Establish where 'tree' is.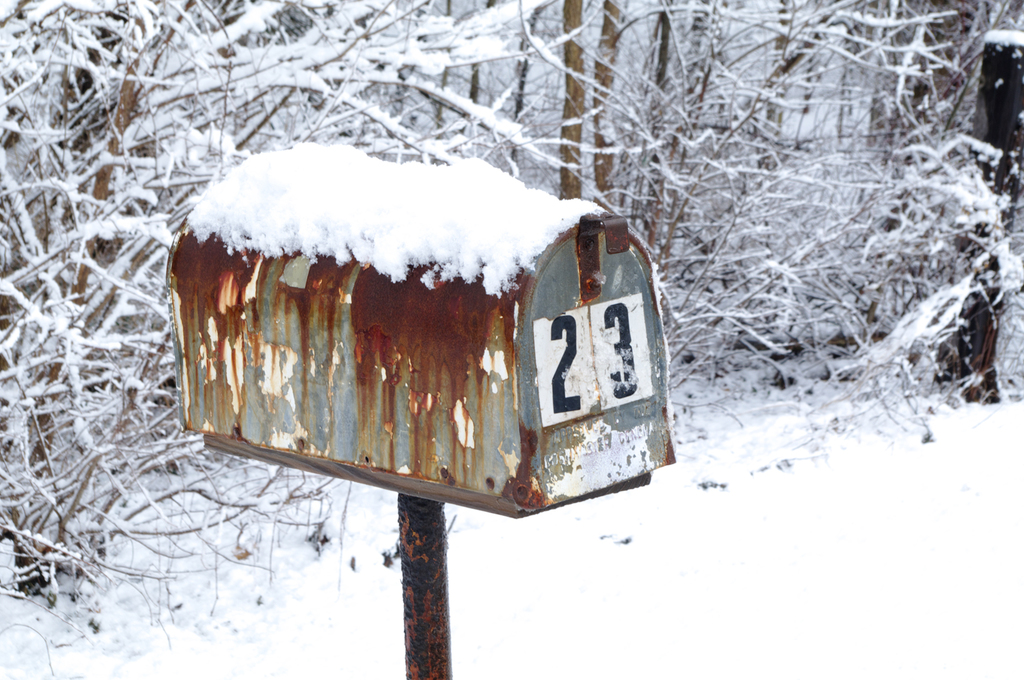
Established at (0, 0, 1023, 634).
